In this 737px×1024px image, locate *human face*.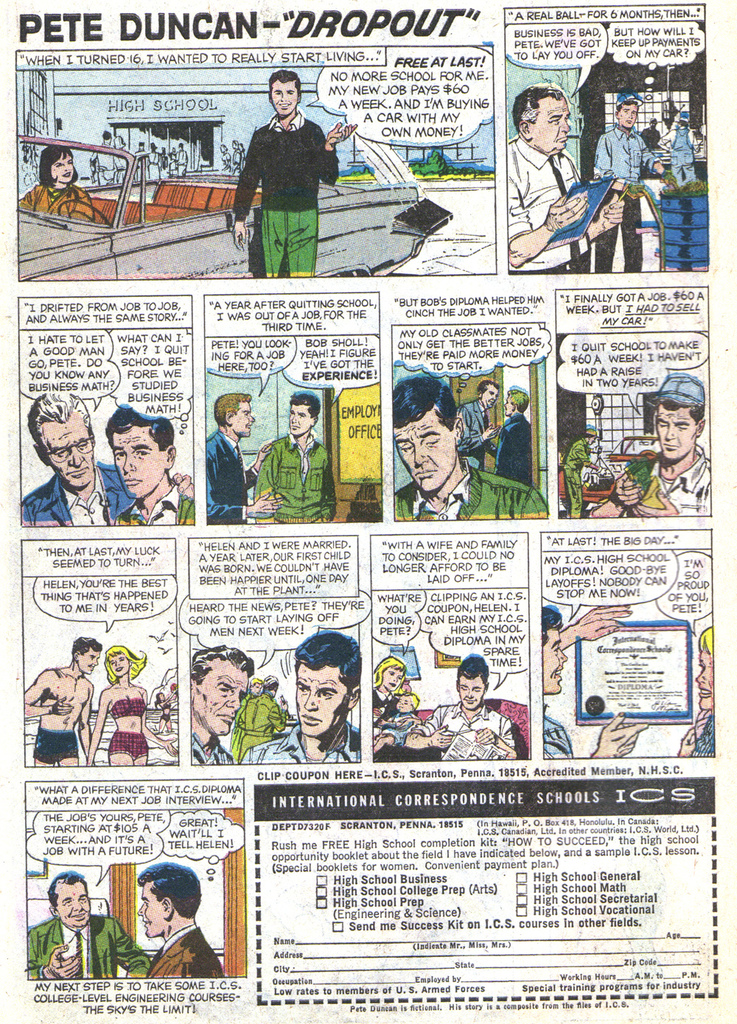
Bounding box: 295/664/351/735.
